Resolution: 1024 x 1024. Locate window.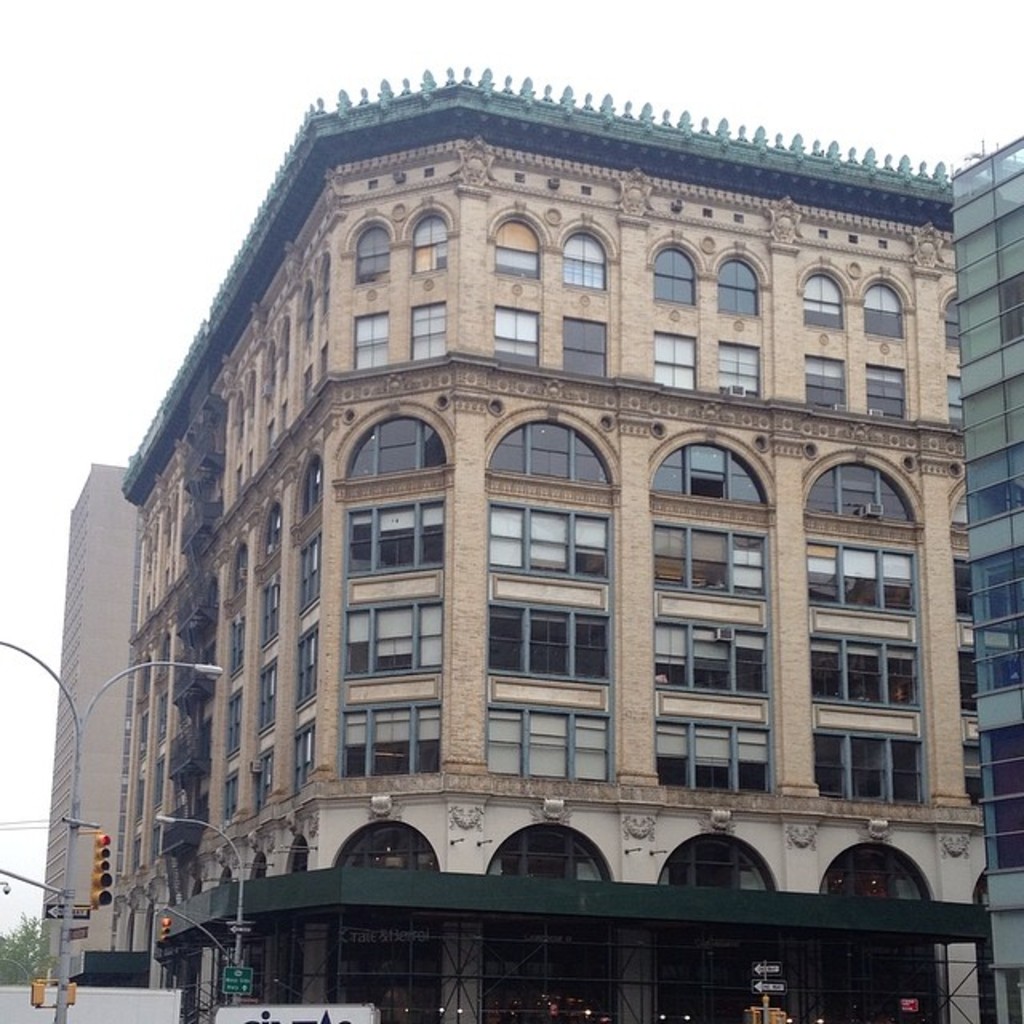
811:730:933:810.
